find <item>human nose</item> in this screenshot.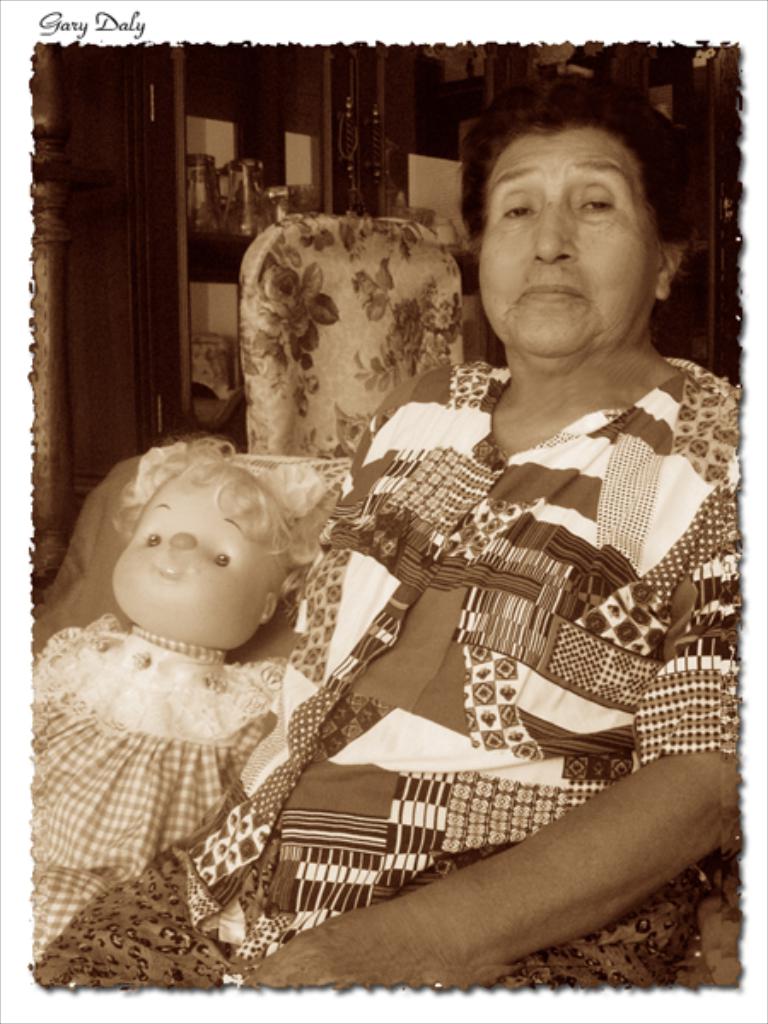
The bounding box for <item>human nose</item> is [167, 522, 198, 551].
